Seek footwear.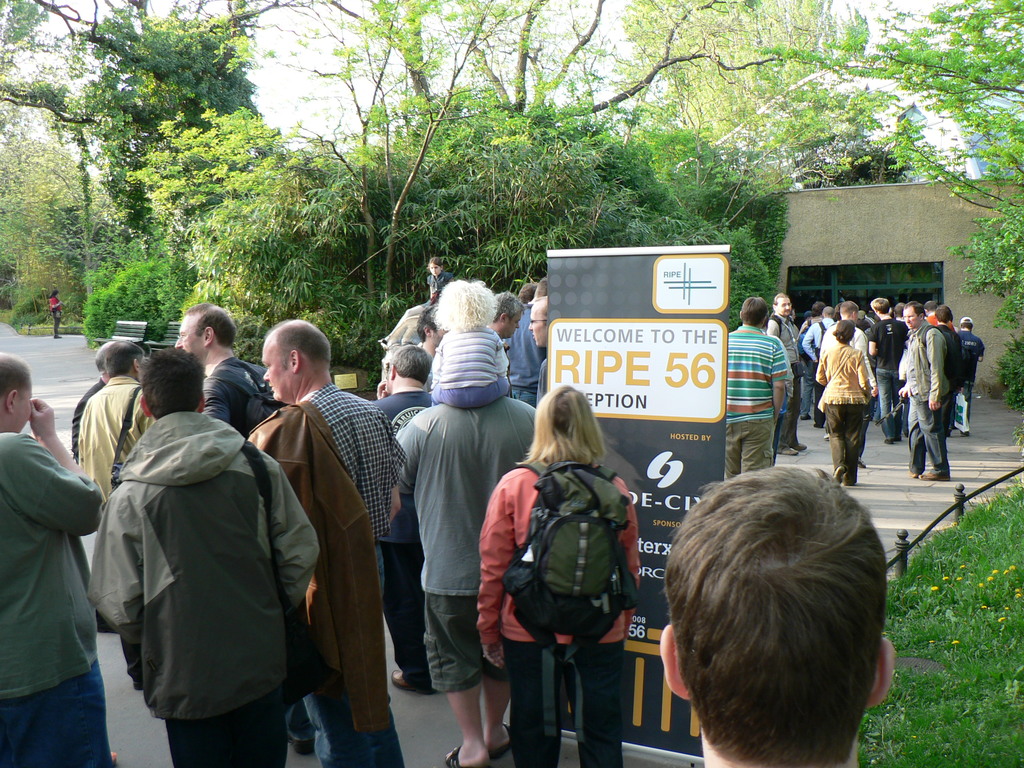
region(445, 747, 461, 767).
